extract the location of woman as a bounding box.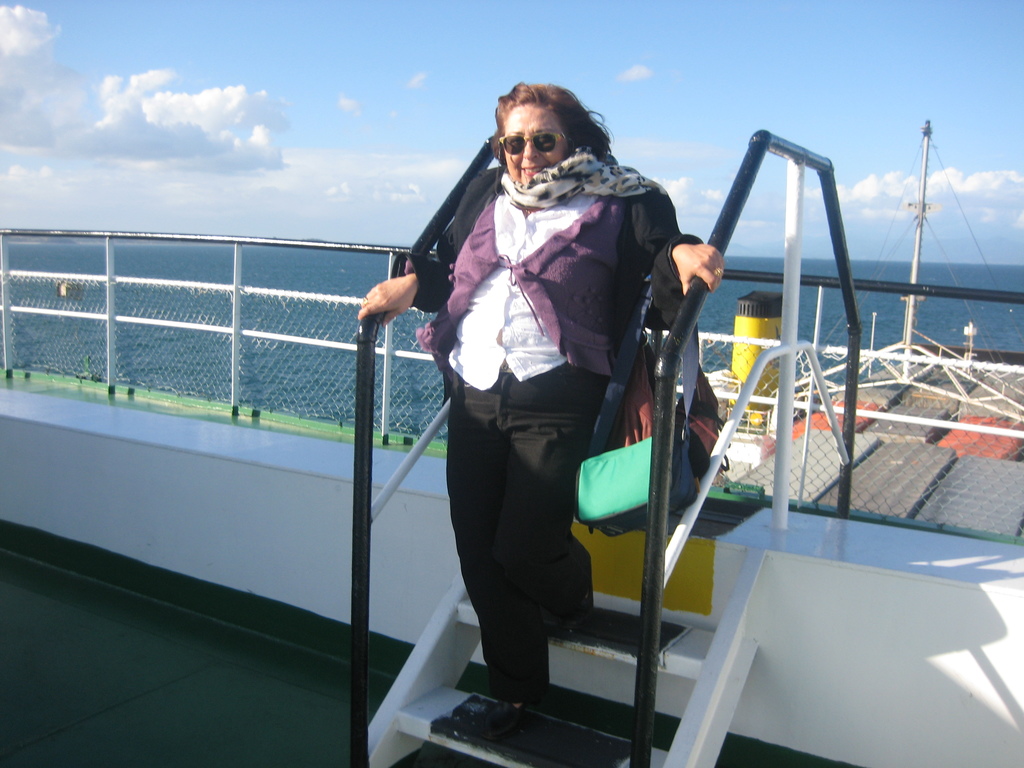
362, 93, 730, 740.
